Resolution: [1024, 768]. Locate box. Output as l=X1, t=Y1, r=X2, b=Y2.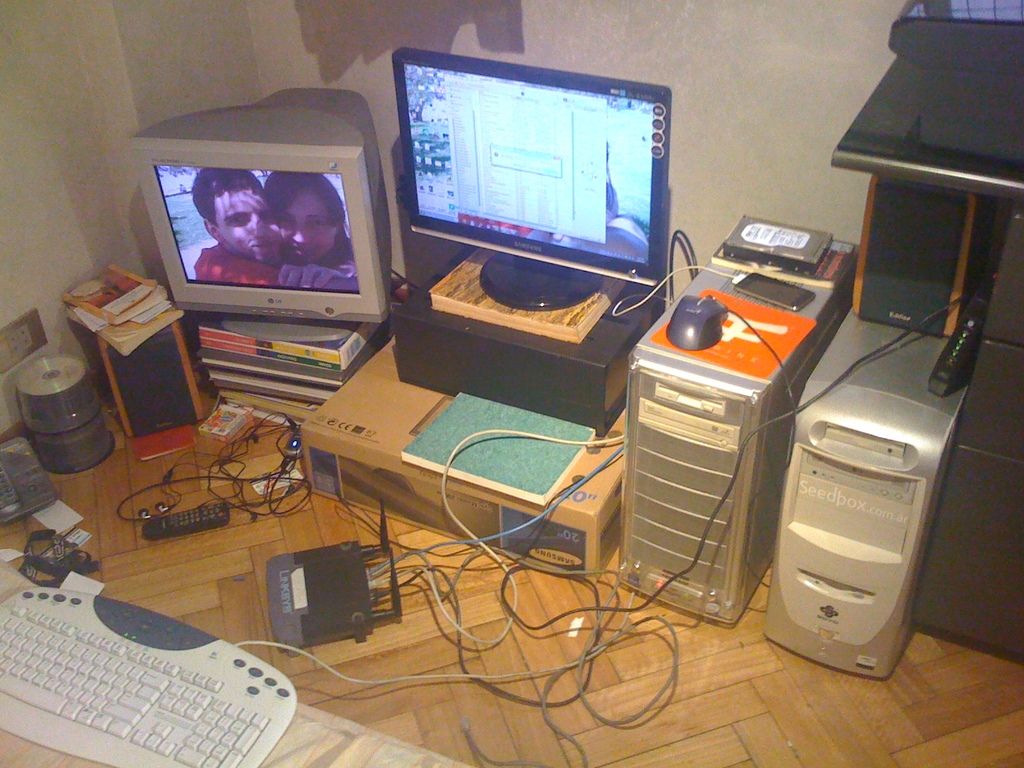
l=300, t=338, r=627, b=580.
